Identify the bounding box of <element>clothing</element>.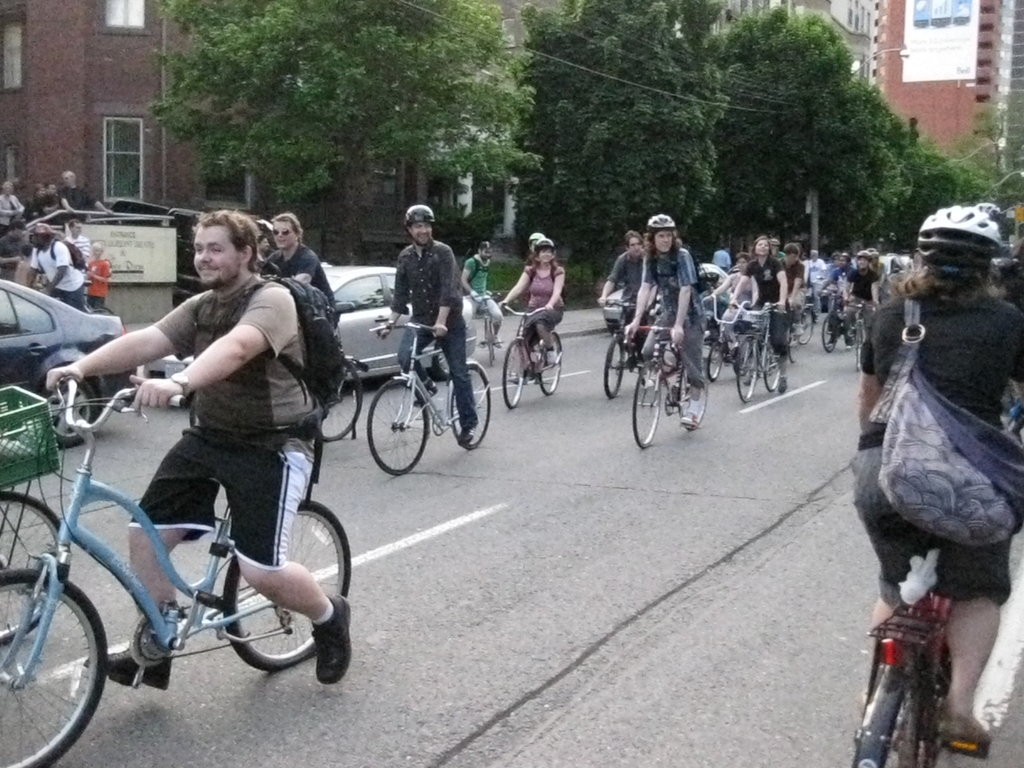
[x1=723, y1=272, x2=748, y2=349].
